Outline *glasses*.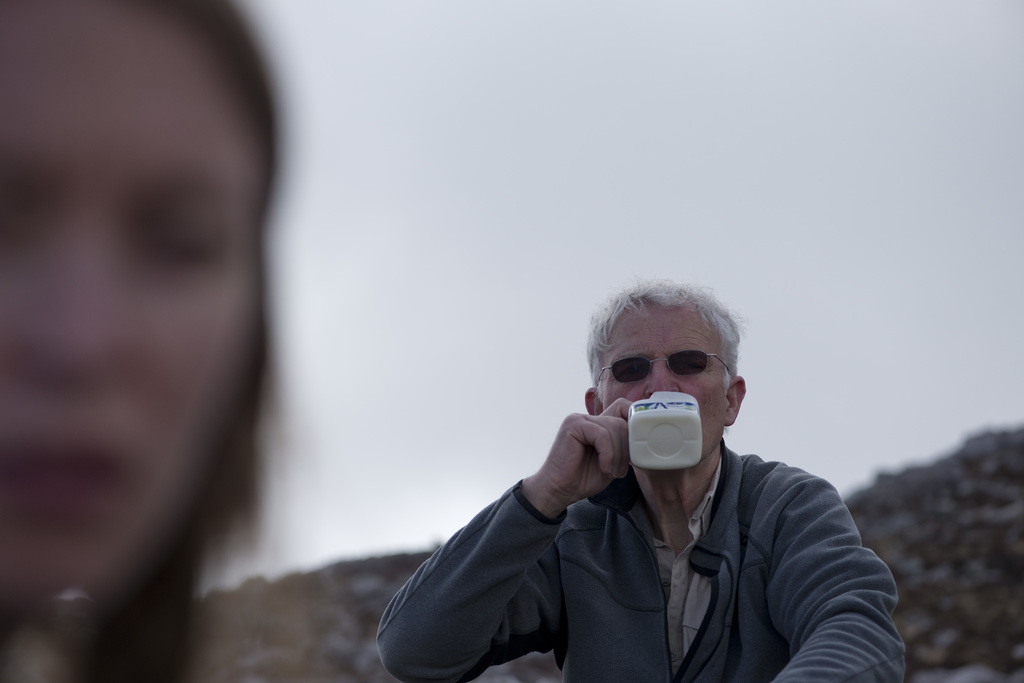
Outline: (left=590, top=350, right=739, bottom=385).
